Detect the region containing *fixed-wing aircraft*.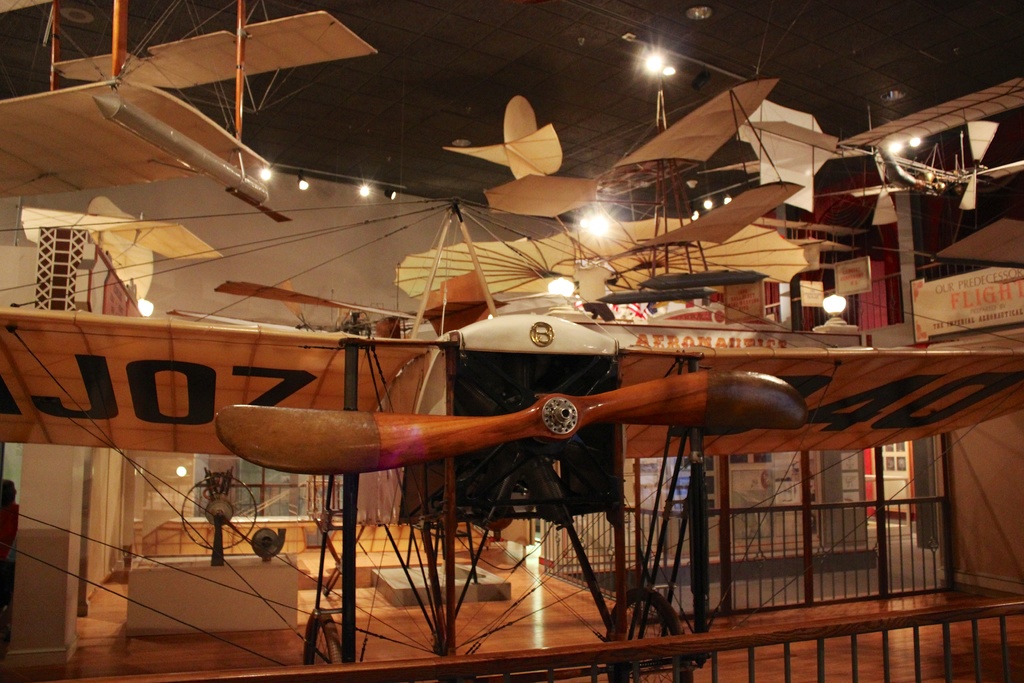
l=0, t=192, r=1023, b=682.
